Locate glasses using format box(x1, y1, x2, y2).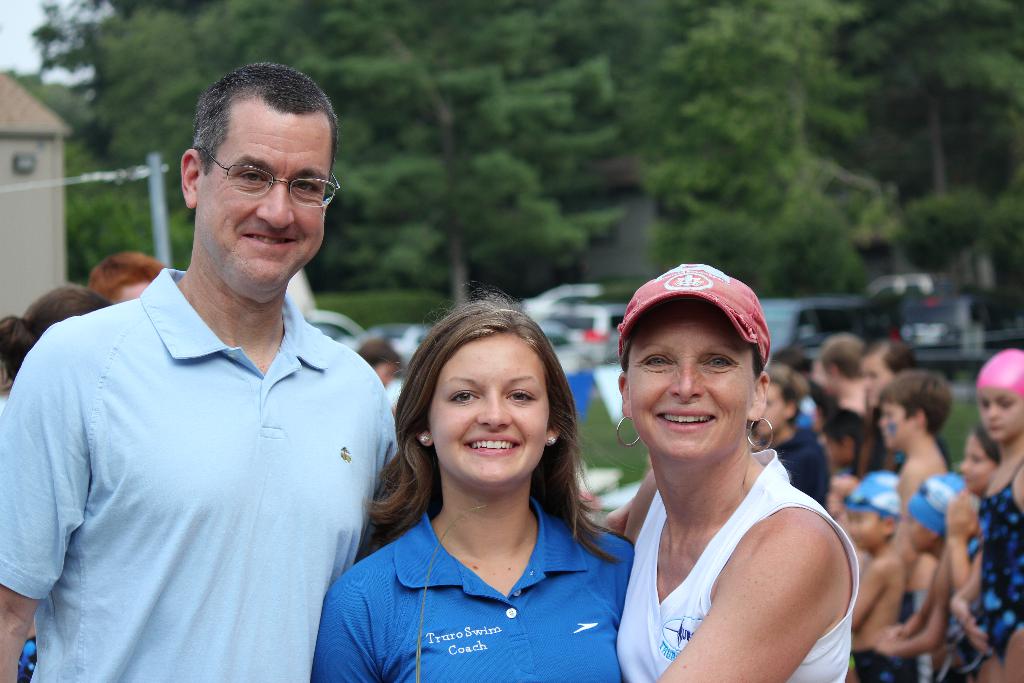
box(181, 155, 320, 204).
